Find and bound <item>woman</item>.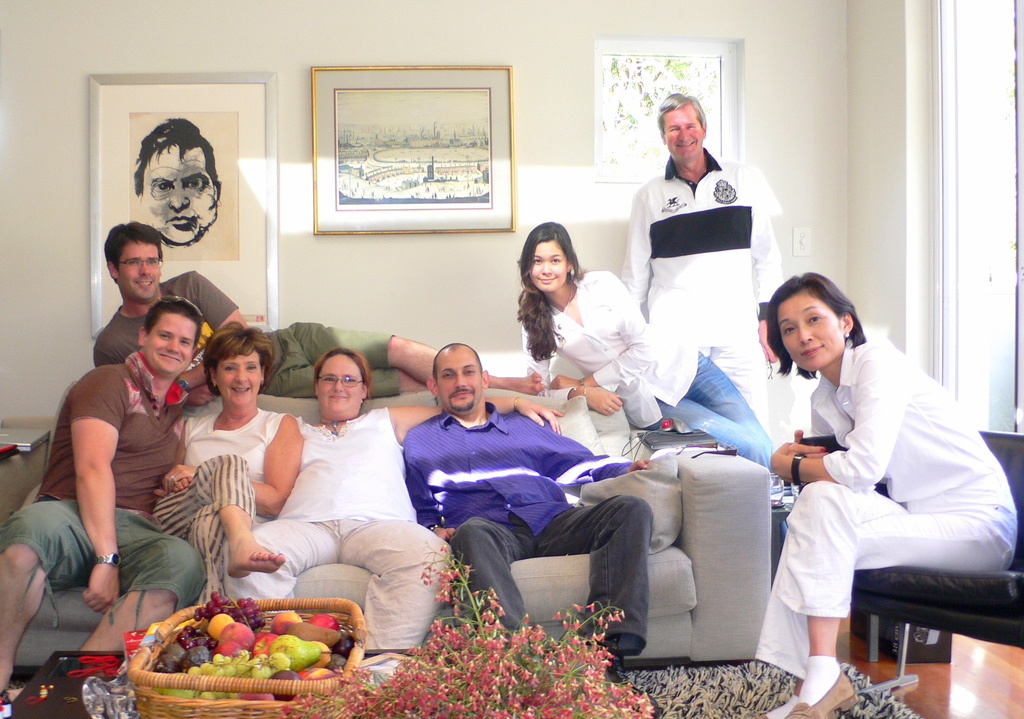
Bound: (150,324,304,612).
